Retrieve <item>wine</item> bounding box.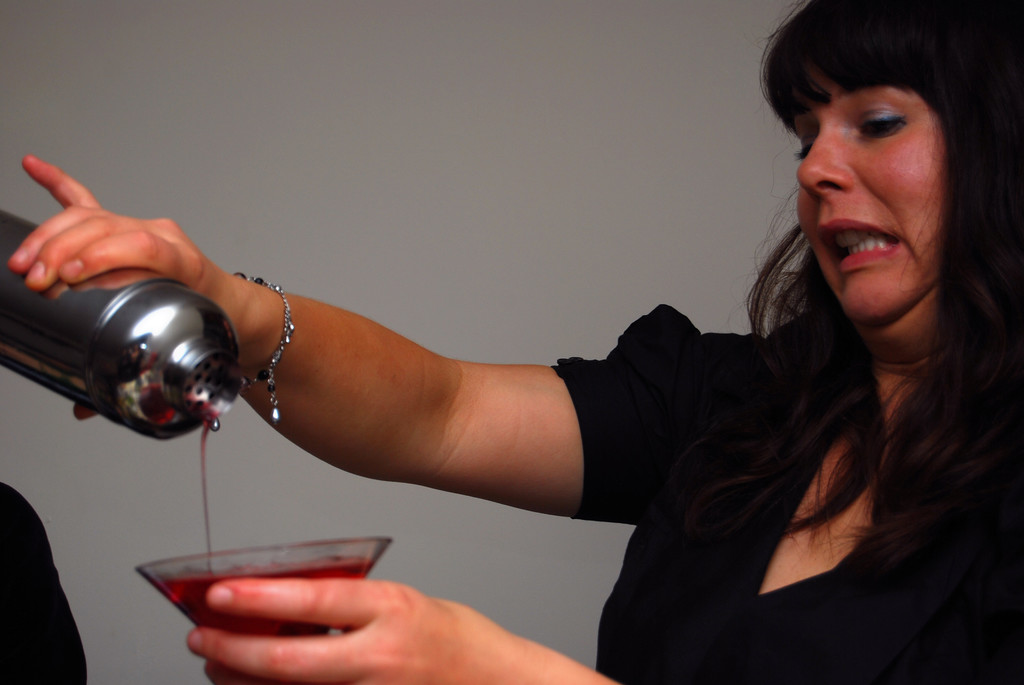
Bounding box: box(145, 567, 376, 646).
